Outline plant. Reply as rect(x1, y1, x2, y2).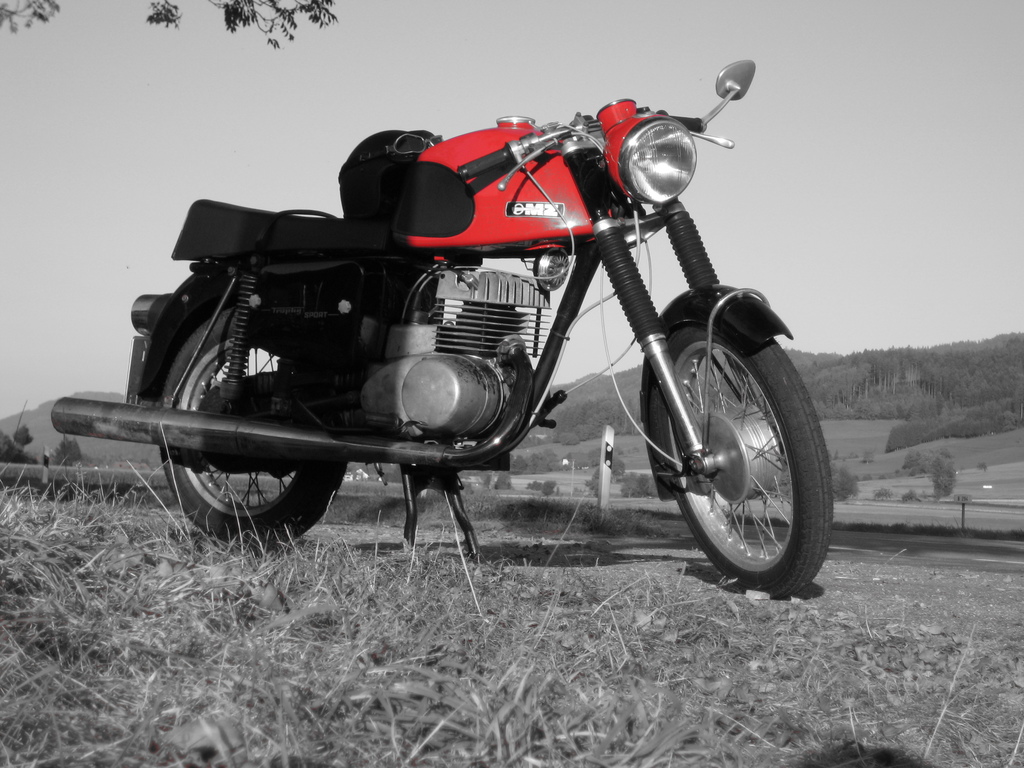
rect(522, 478, 542, 492).
